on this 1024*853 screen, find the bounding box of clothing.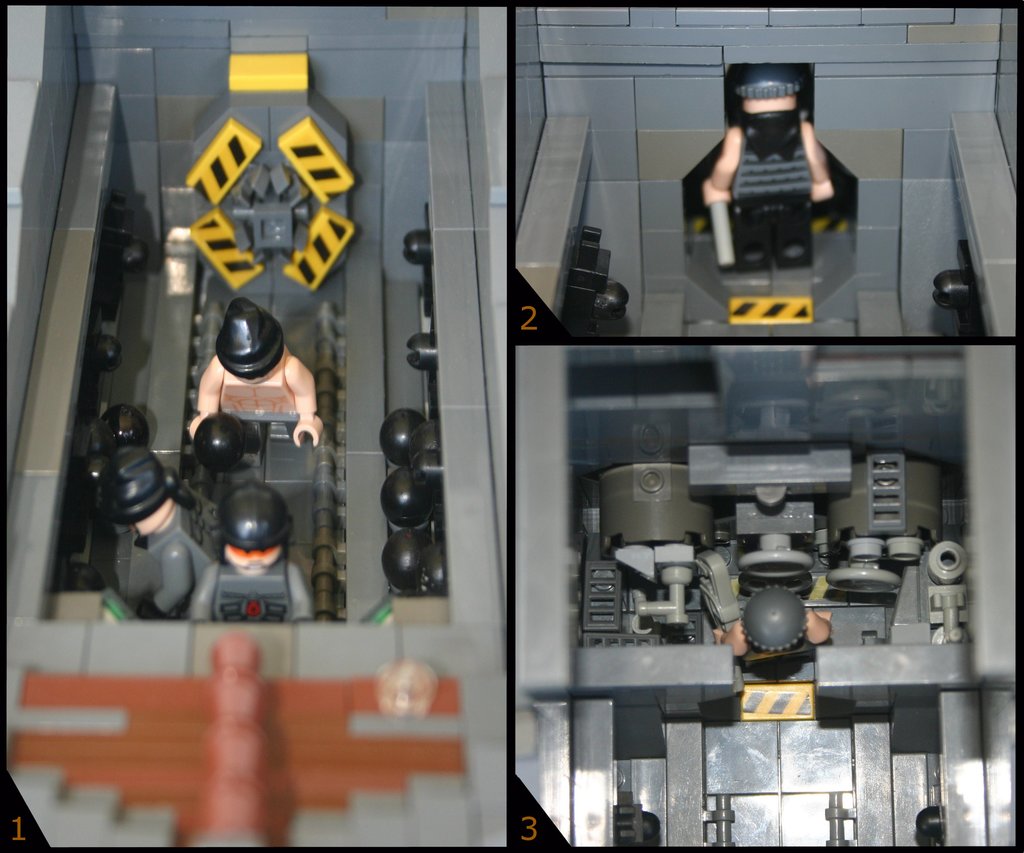
Bounding box: Rect(214, 560, 288, 627).
